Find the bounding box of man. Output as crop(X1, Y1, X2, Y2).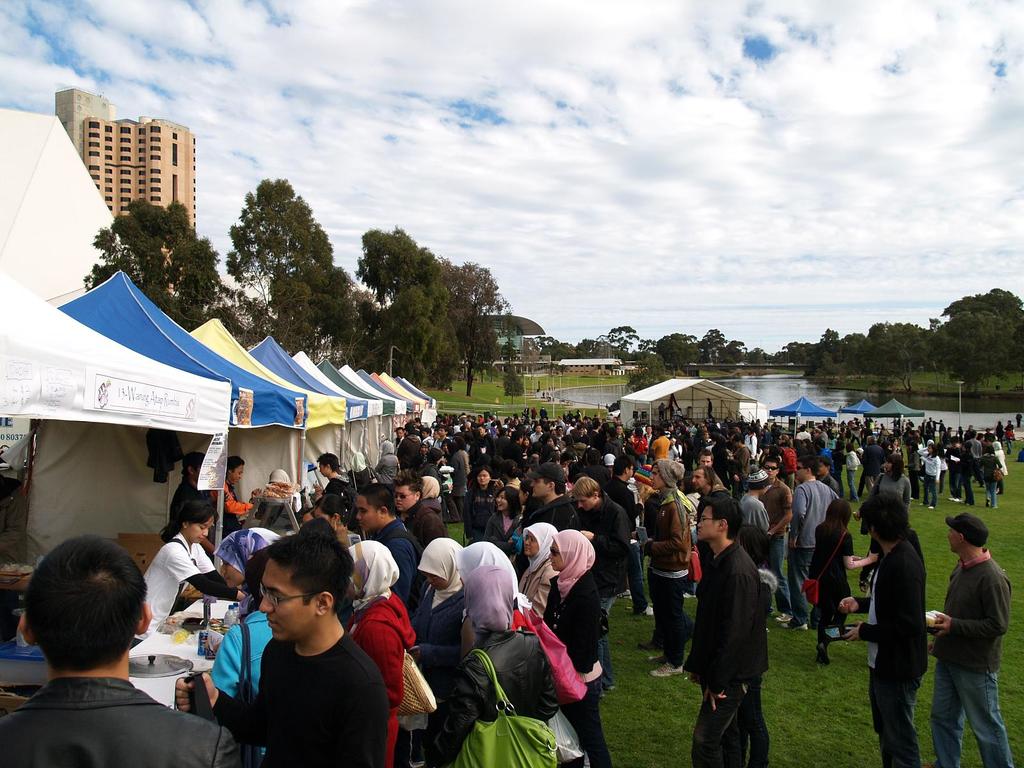
crop(500, 428, 526, 470).
